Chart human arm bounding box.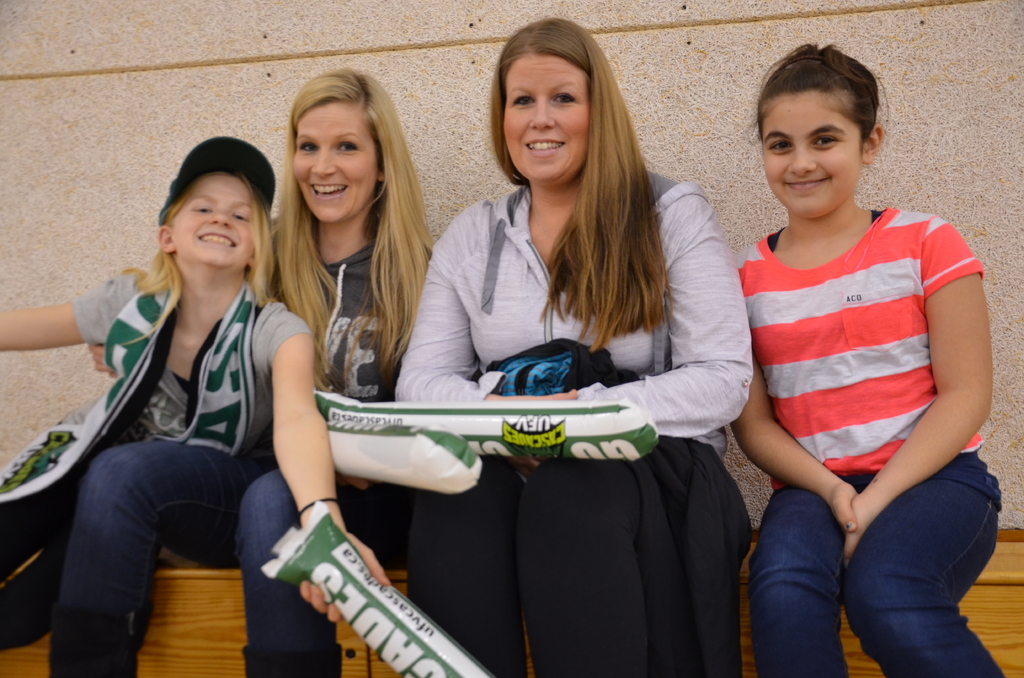
Charted: (x1=391, y1=205, x2=576, y2=401).
